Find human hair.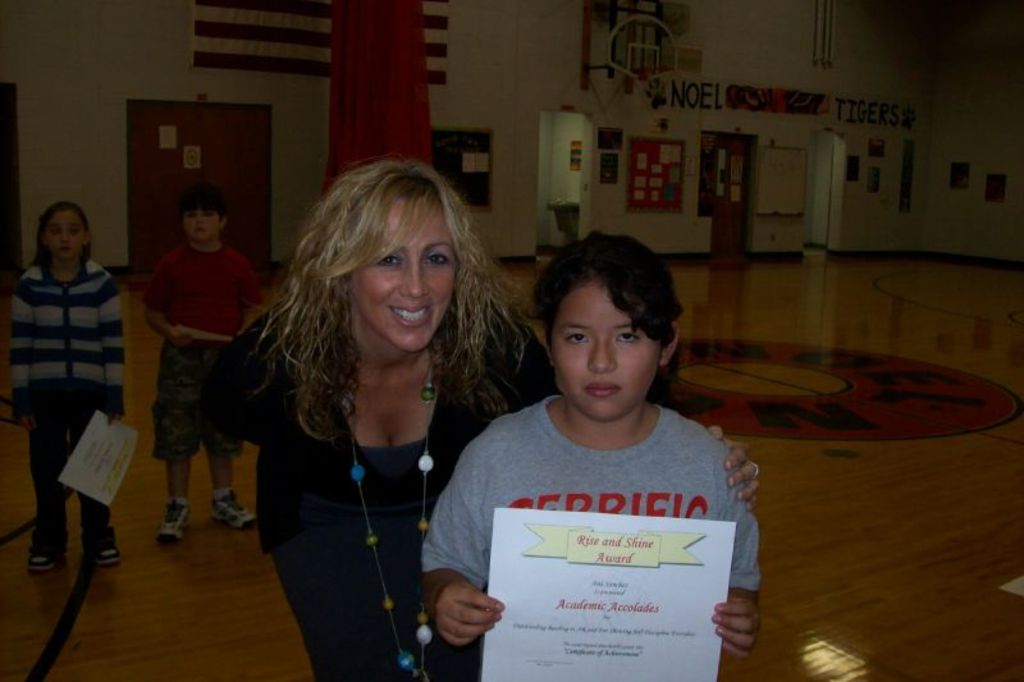
select_region(175, 183, 232, 216).
